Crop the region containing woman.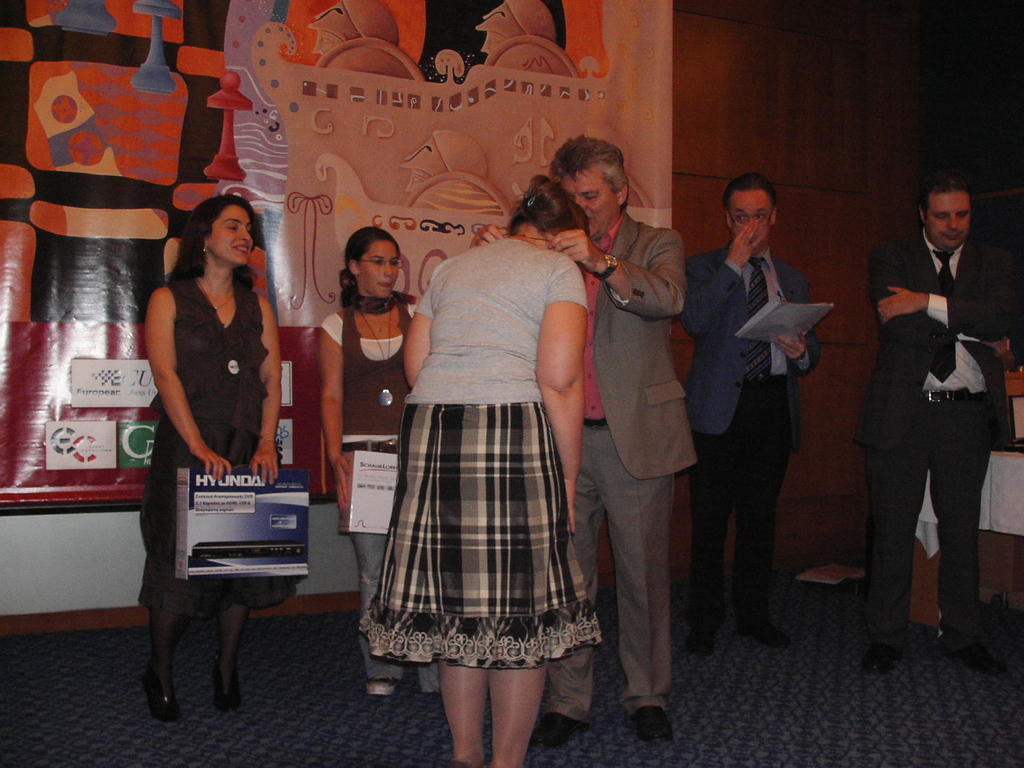
Crop region: Rect(316, 228, 452, 699).
